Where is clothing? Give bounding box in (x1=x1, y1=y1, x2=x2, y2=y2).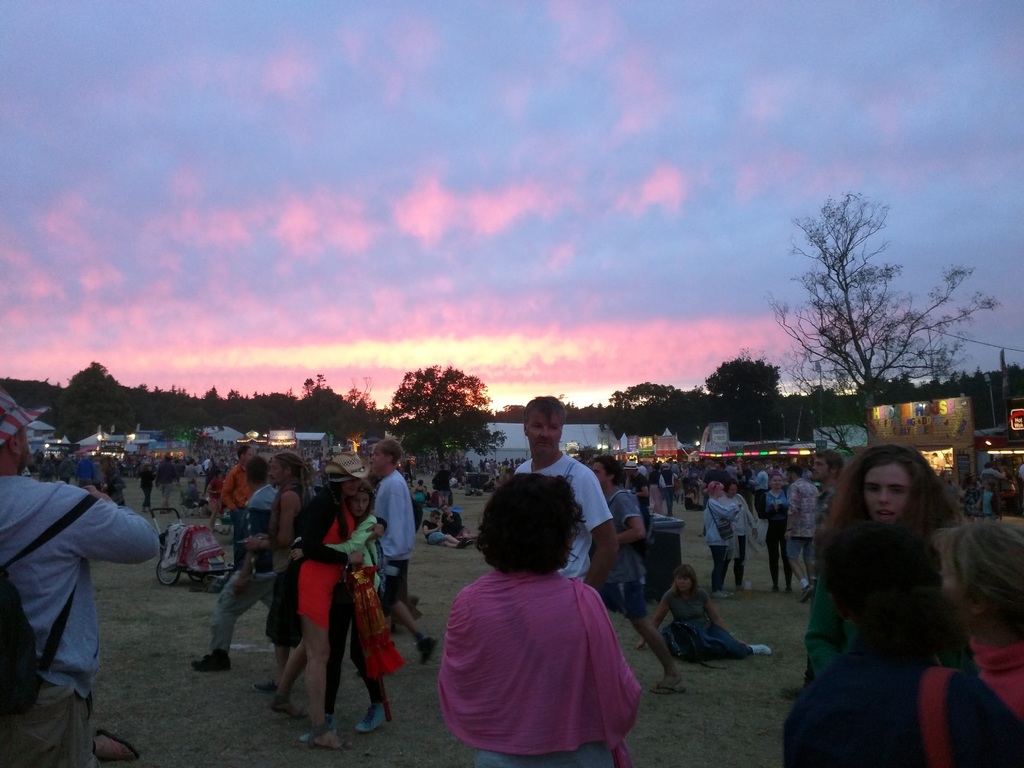
(x1=446, y1=504, x2=468, y2=543).
